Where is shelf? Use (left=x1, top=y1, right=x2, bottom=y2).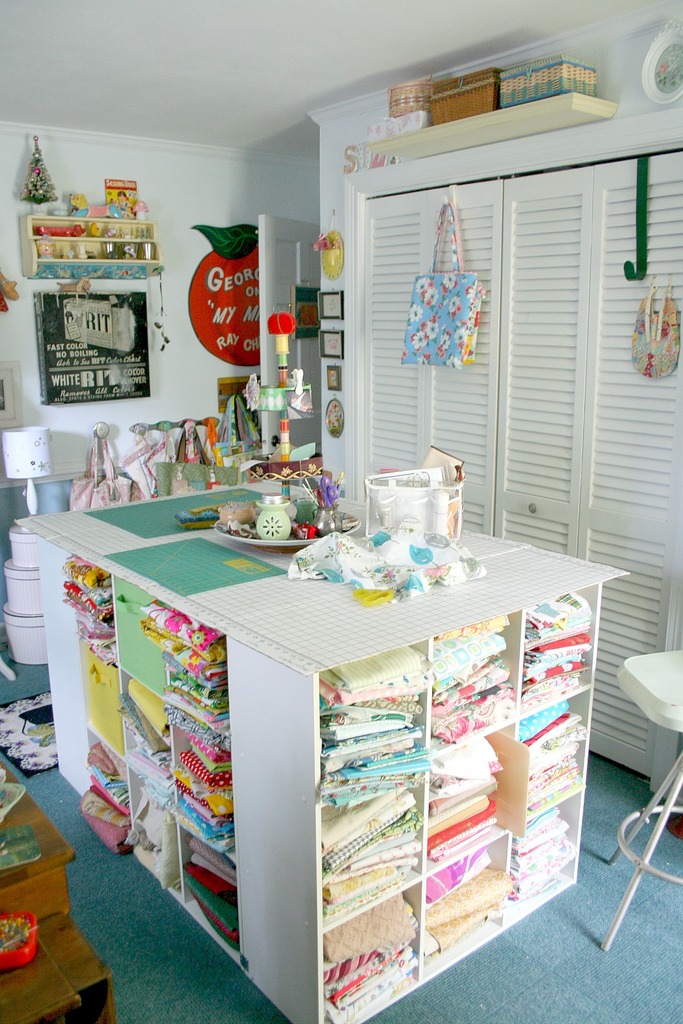
(left=511, top=585, right=597, bottom=714).
